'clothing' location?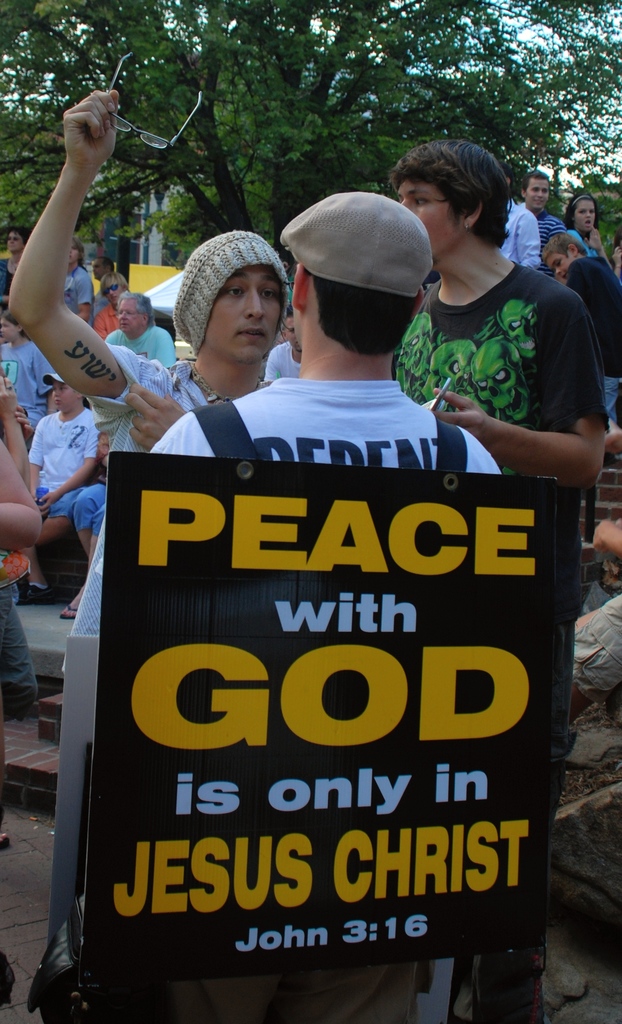
[93,370,498,581]
